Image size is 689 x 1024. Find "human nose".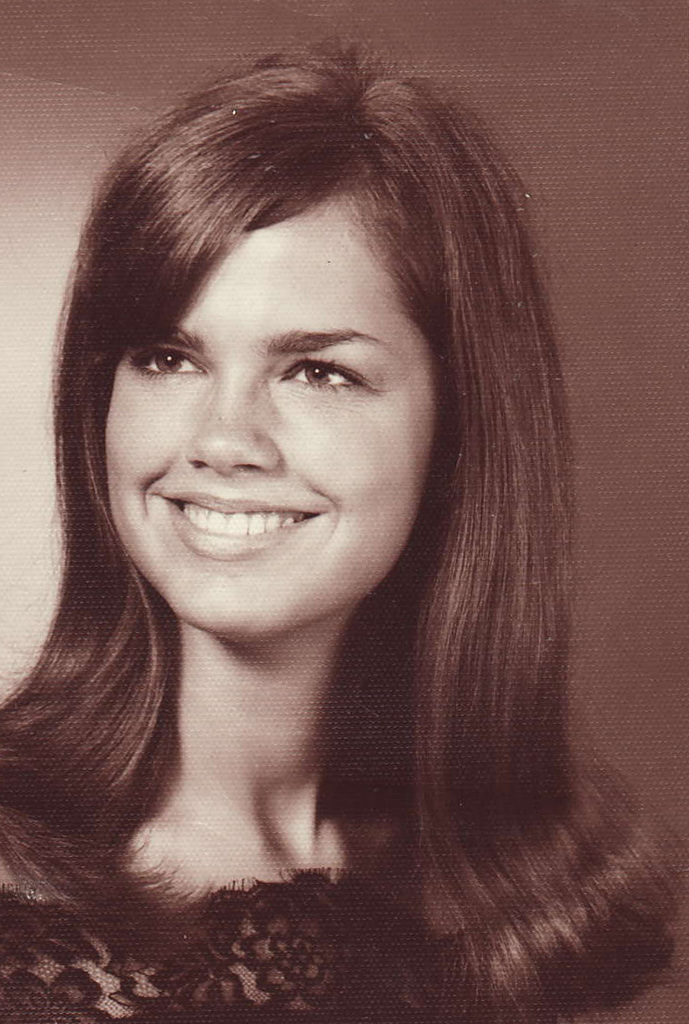
Rect(174, 374, 273, 469).
